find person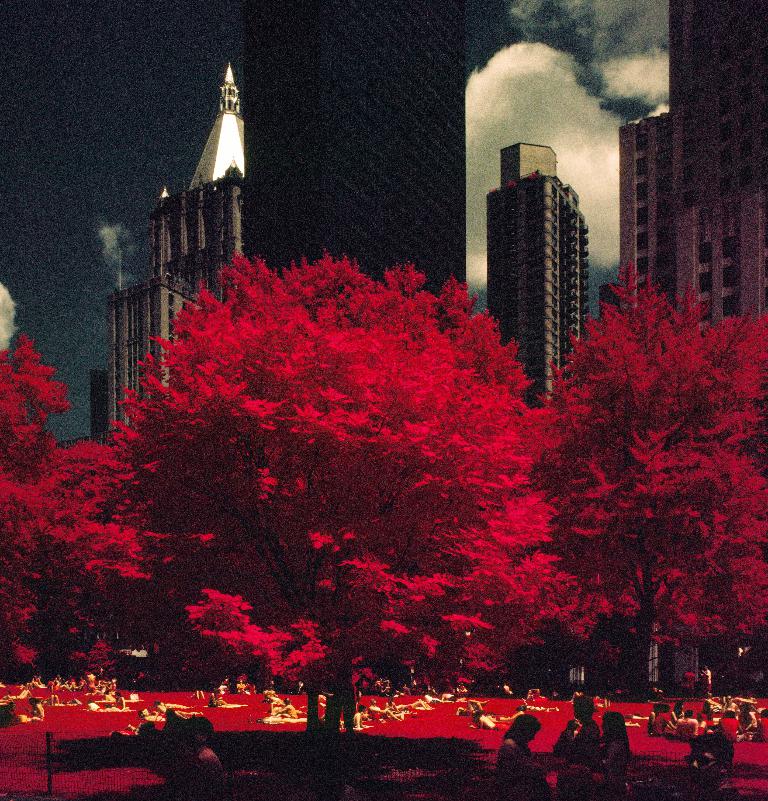
496,713,539,799
